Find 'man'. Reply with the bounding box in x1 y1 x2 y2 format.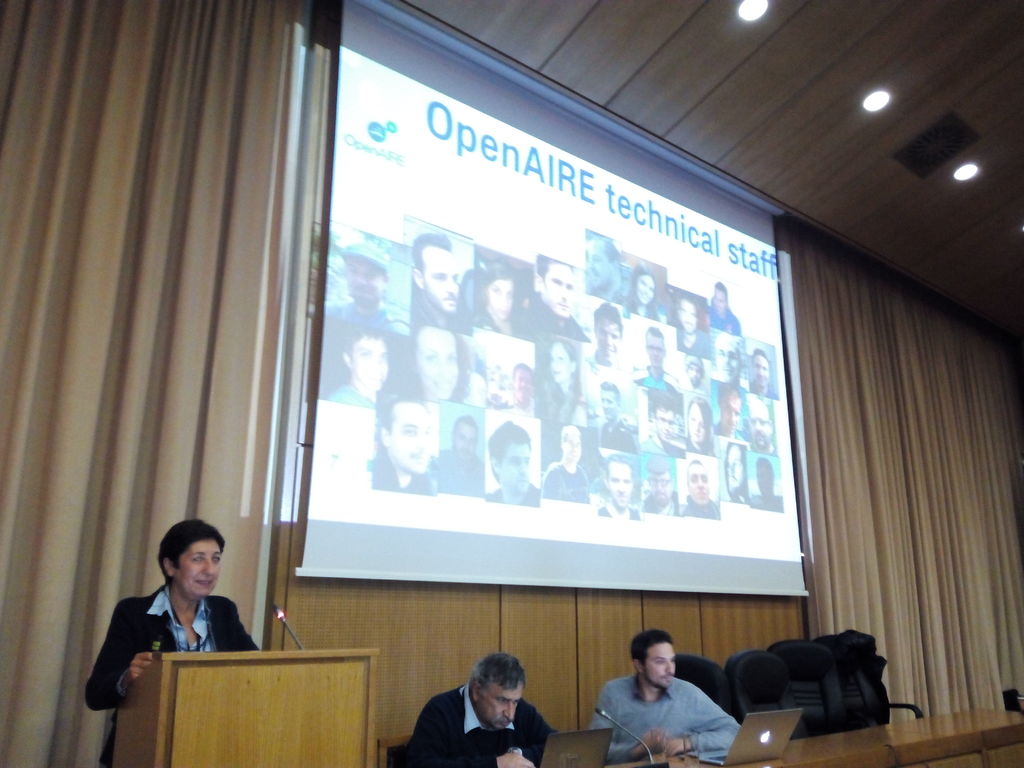
404 655 558 767.
